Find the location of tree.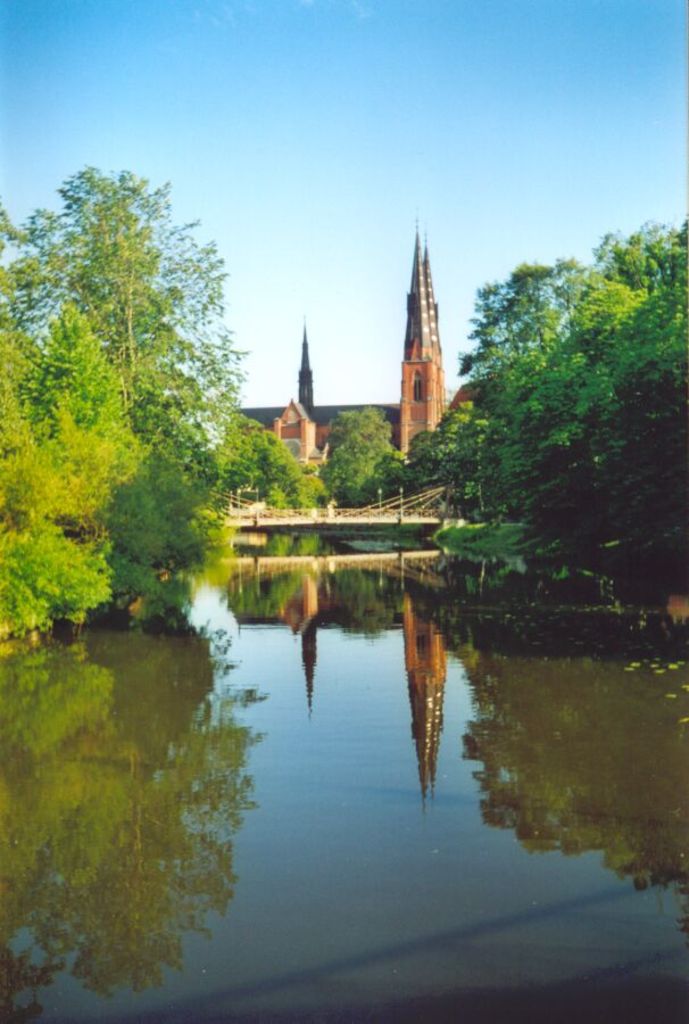
Location: x1=1, y1=172, x2=256, y2=589.
